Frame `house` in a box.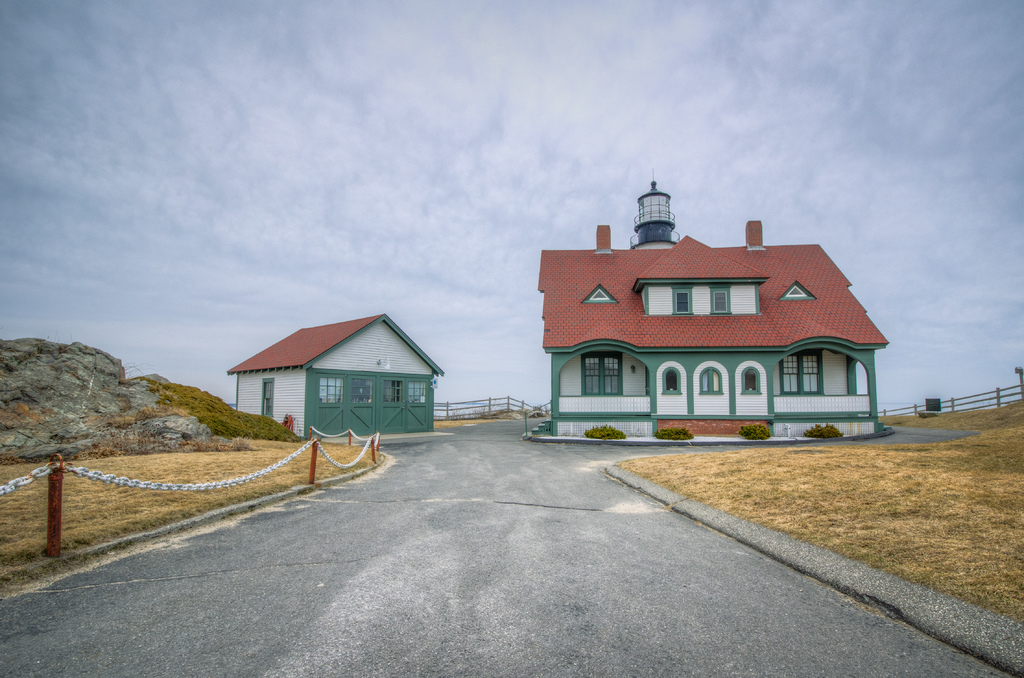
x1=525, y1=177, x2=882, y2=450.
